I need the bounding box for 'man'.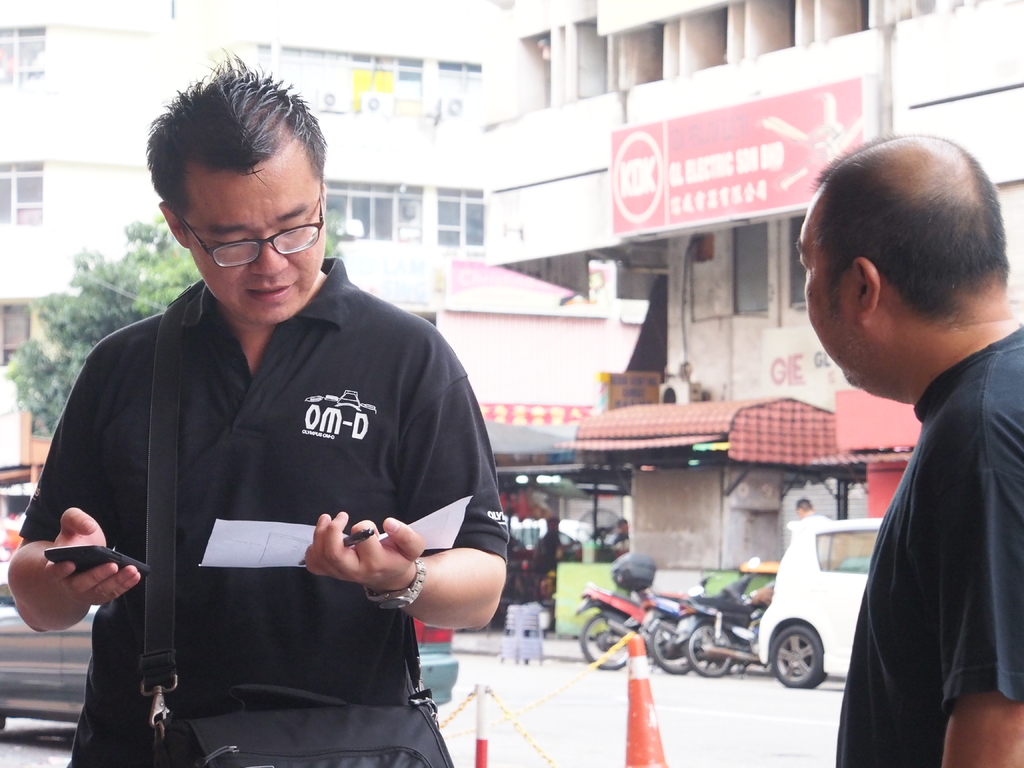
Here it is: {"x1": 5, "y1": 40, "x2": 509, "y2": 767}.
